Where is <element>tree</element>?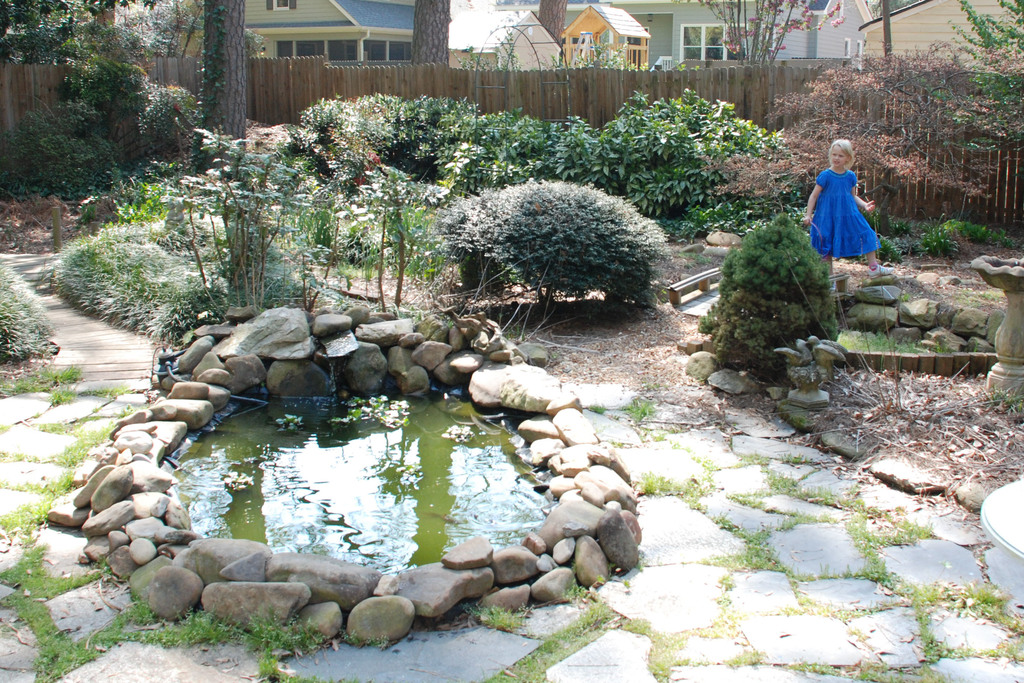
(left=538, top=0, right=575, bottom=52).
